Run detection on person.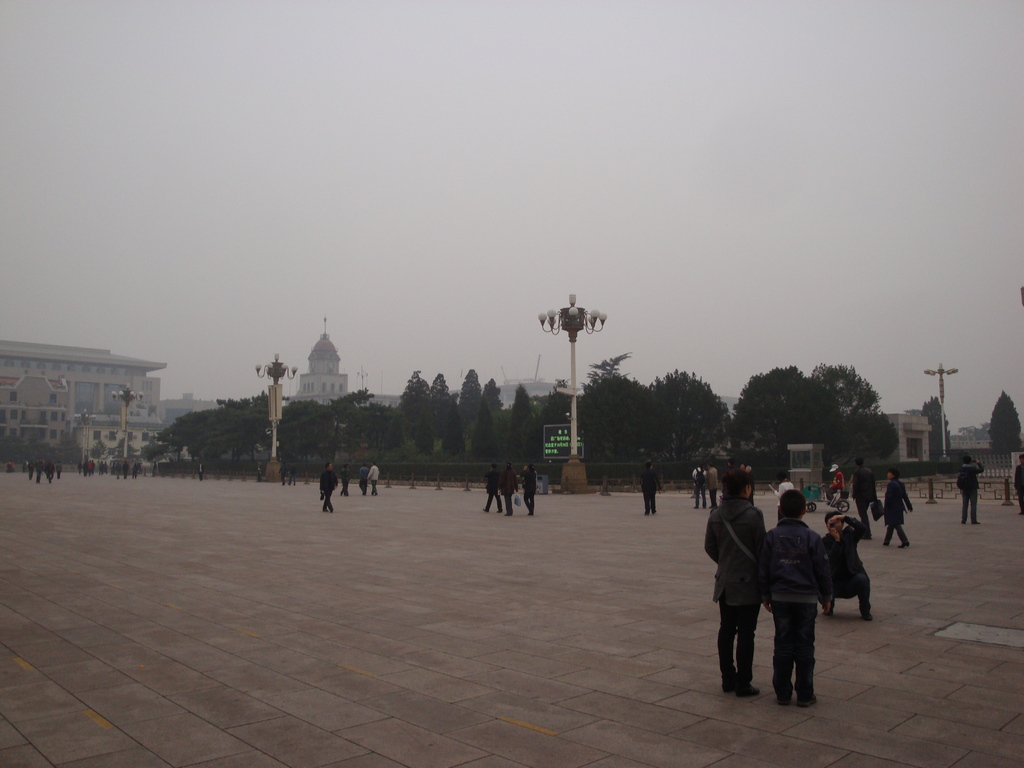
Result: [714, 470, 790, 711].
